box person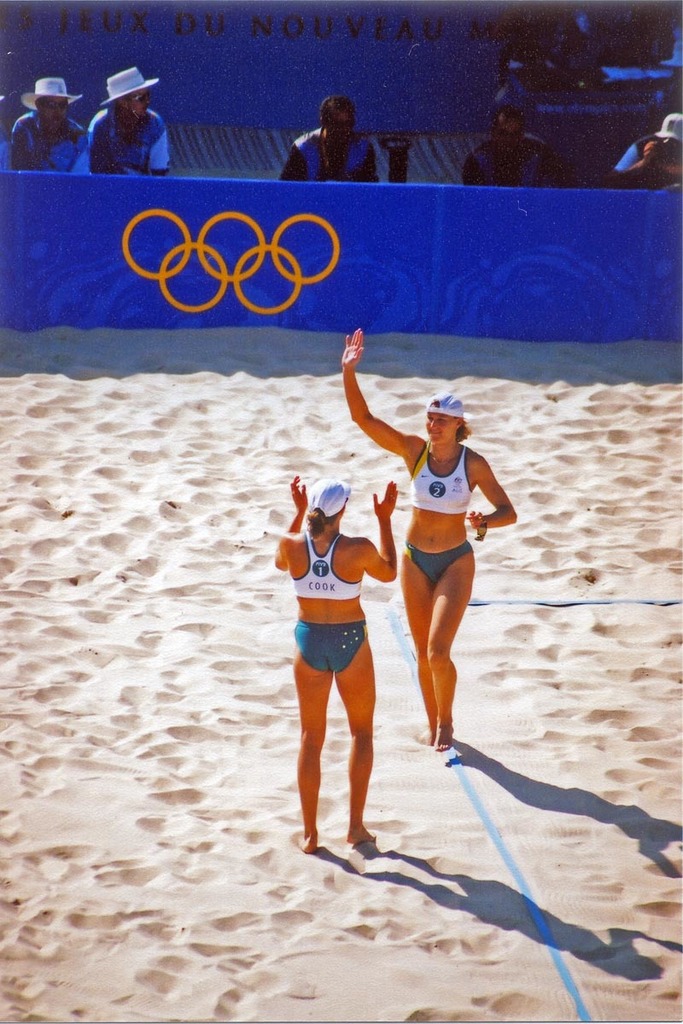
610/113/682/193
